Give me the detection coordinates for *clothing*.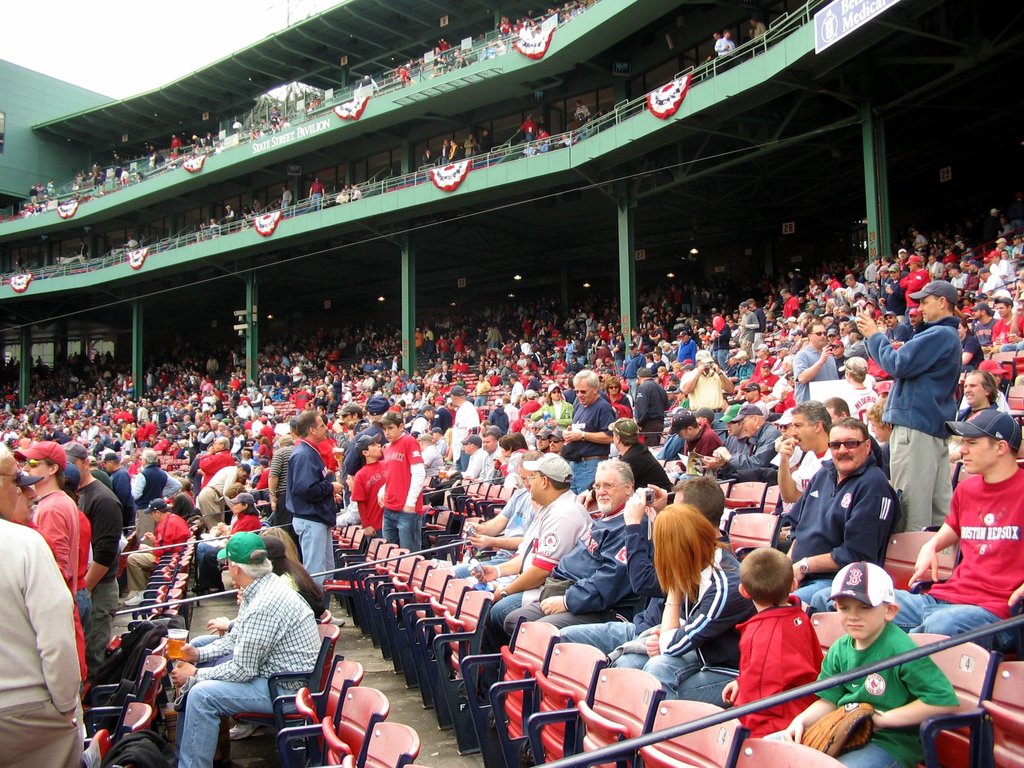
(x1=170, y1=563, x2=321, y2=767).
